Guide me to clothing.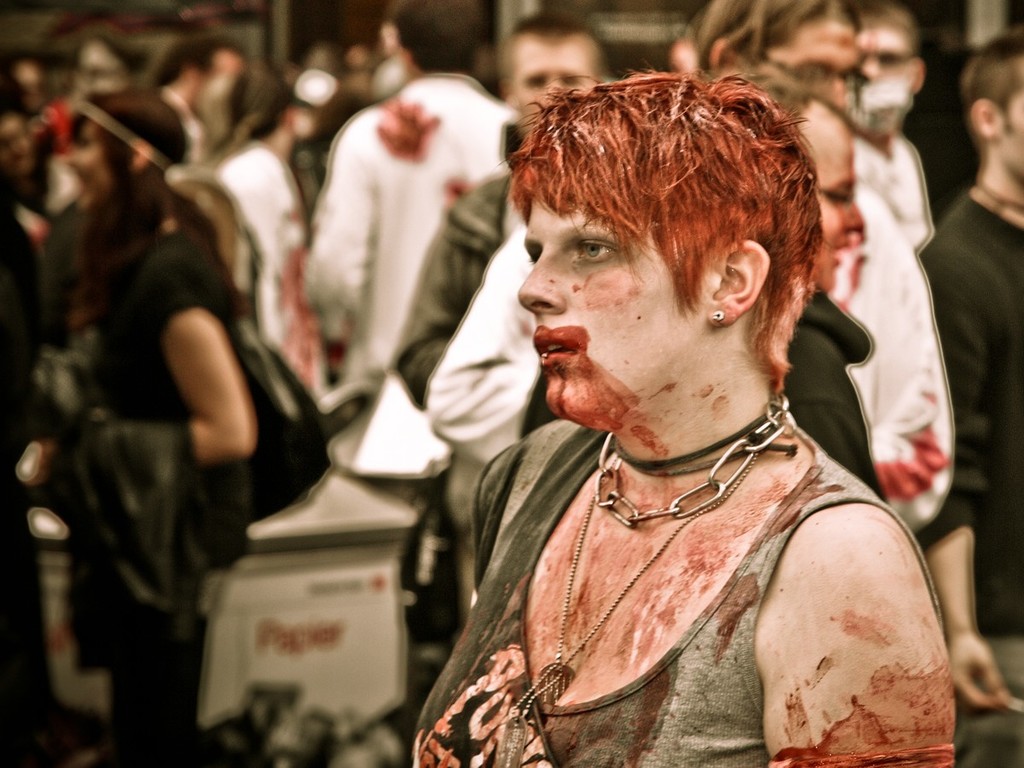
Guidance: box=[91, 217, 235, 767].
